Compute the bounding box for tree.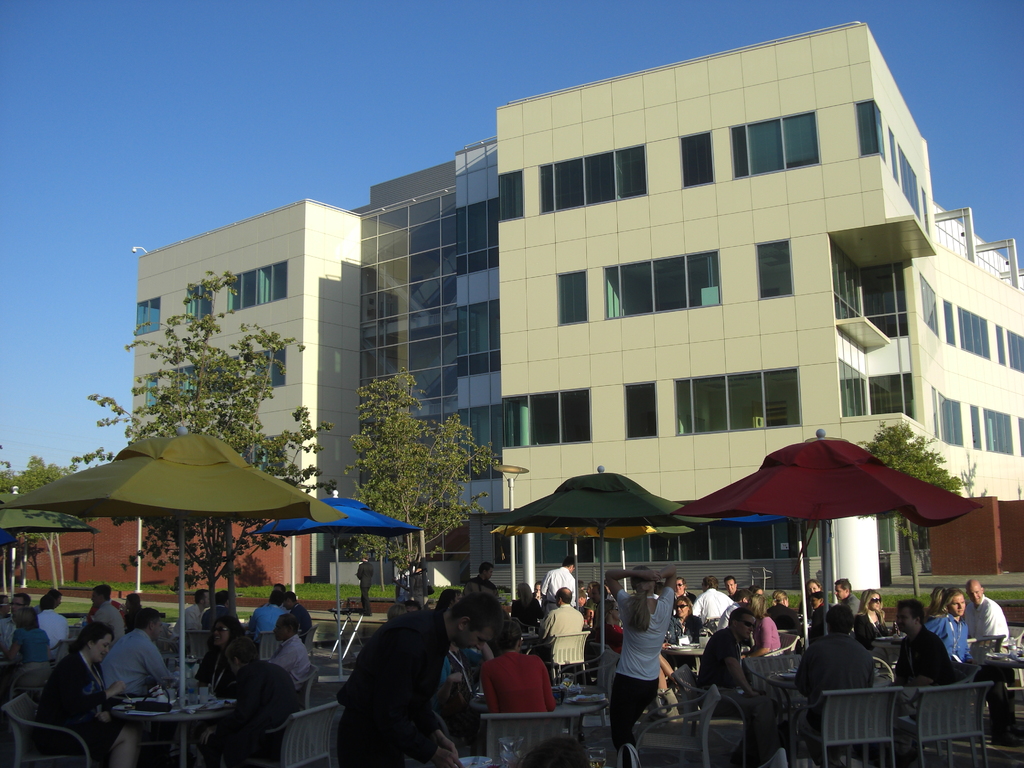
bbox=[67, 264, 349, 611].
